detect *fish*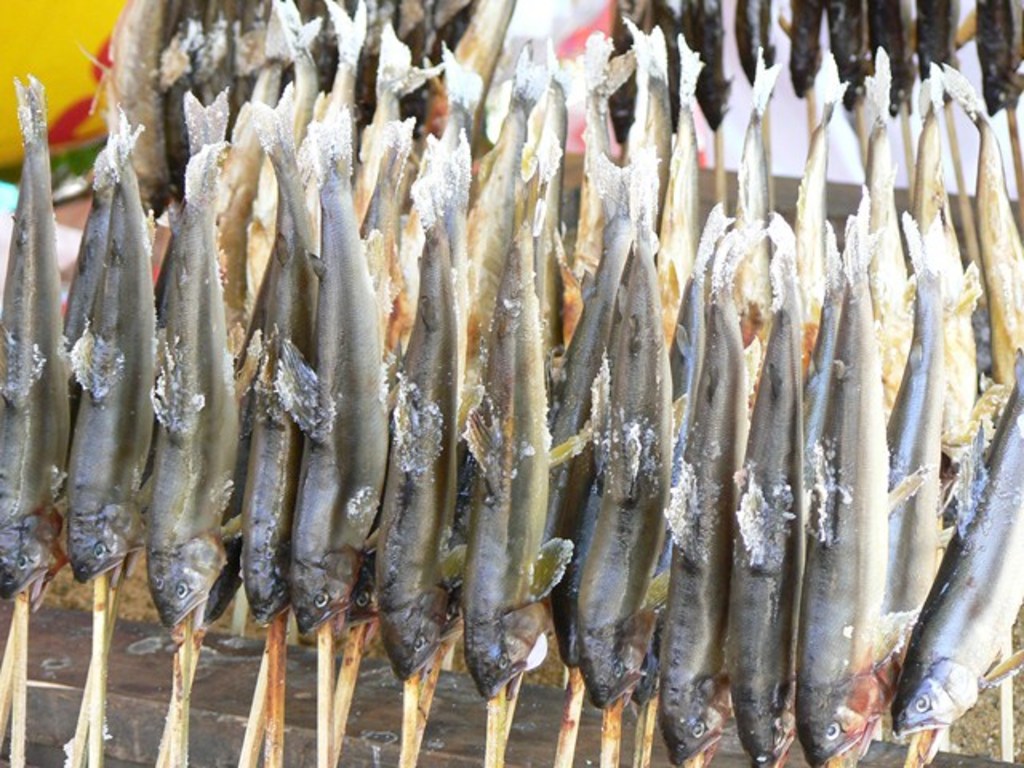
0,64,74,602
